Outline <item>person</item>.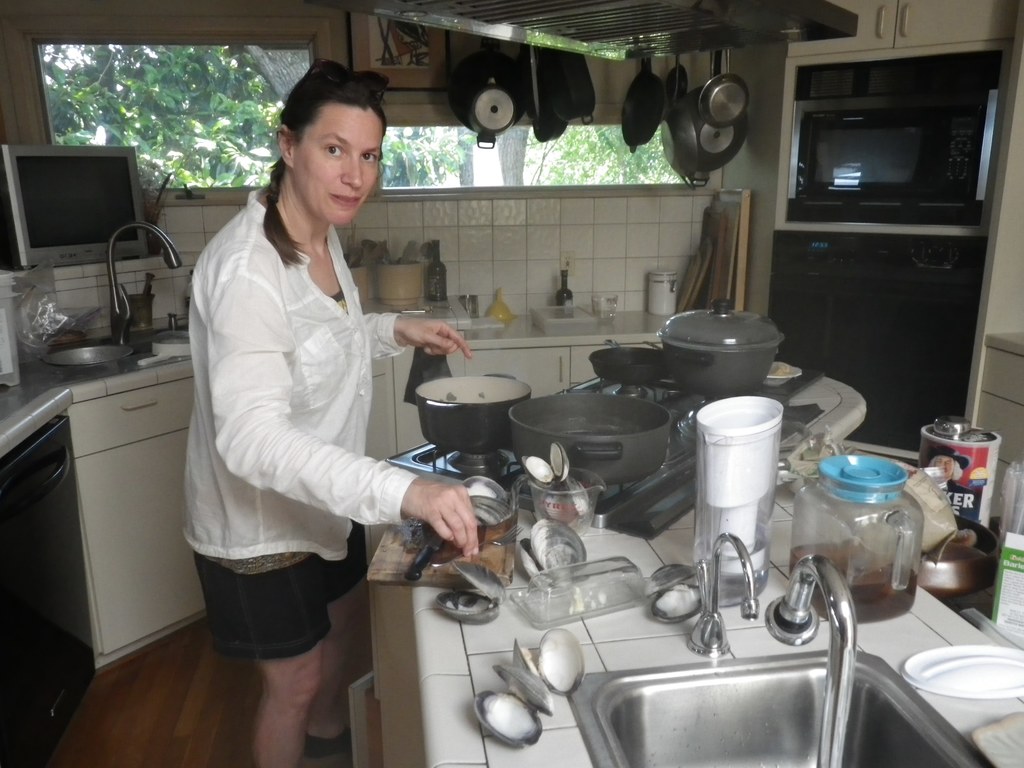
Outline: bbox=(172, 40, 417, 732).
